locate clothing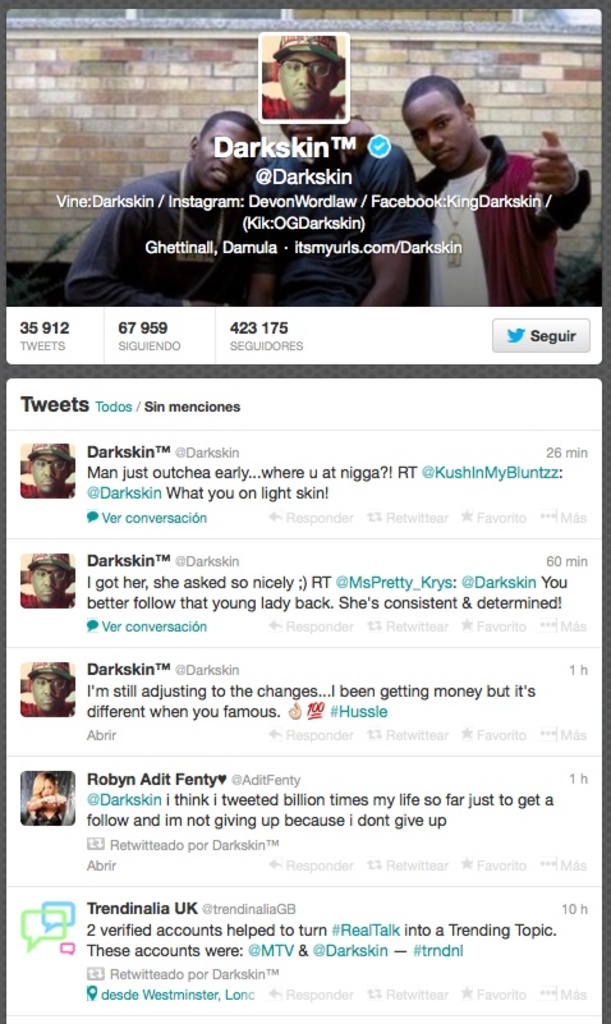
x1=414 y1=133 x2=592 y2=307
